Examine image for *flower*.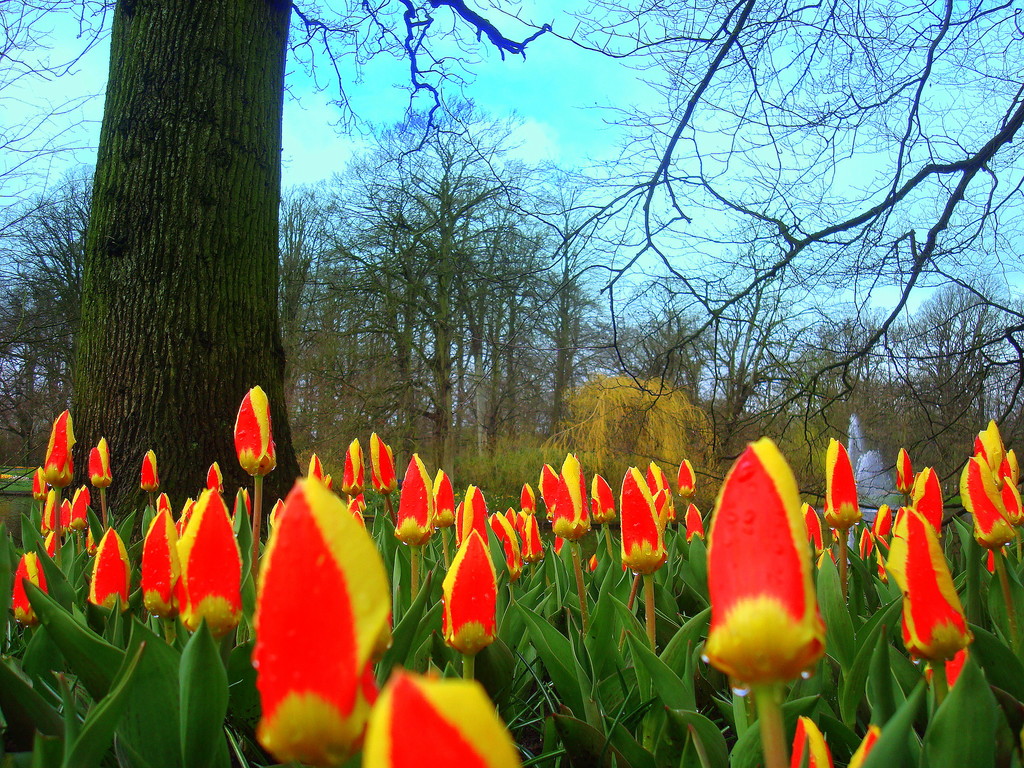
Examination result: box=[803, 501, 824, 562].
